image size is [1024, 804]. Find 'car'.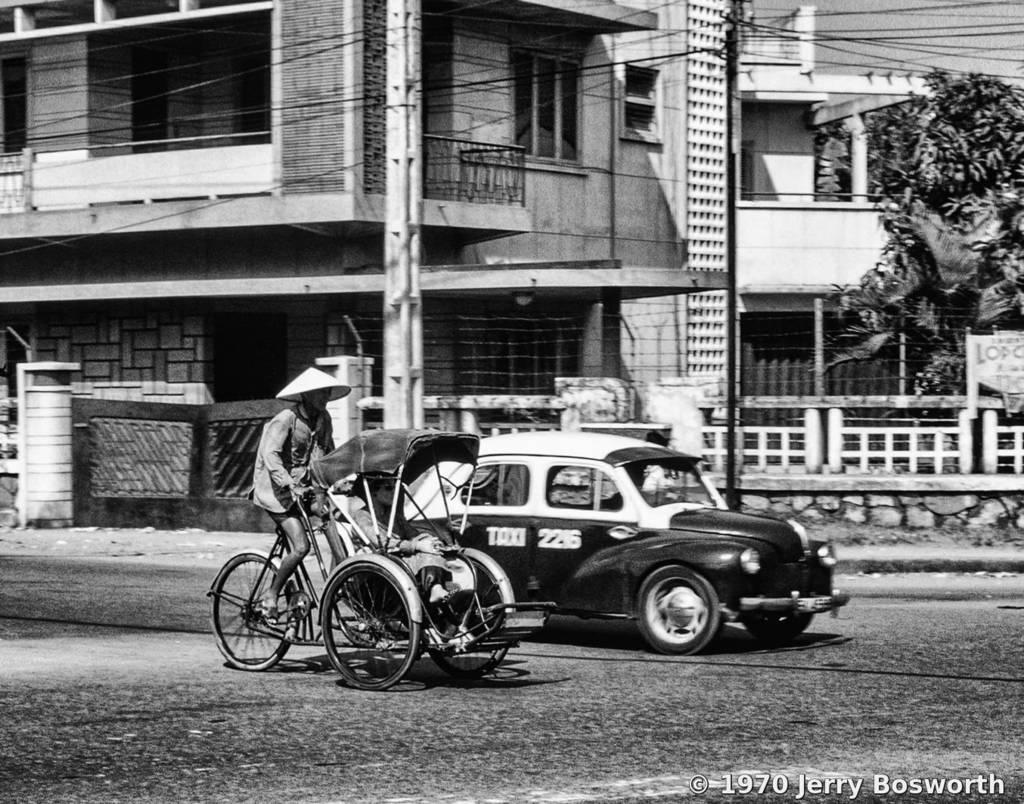
locate(396, 439, 815, 660).
